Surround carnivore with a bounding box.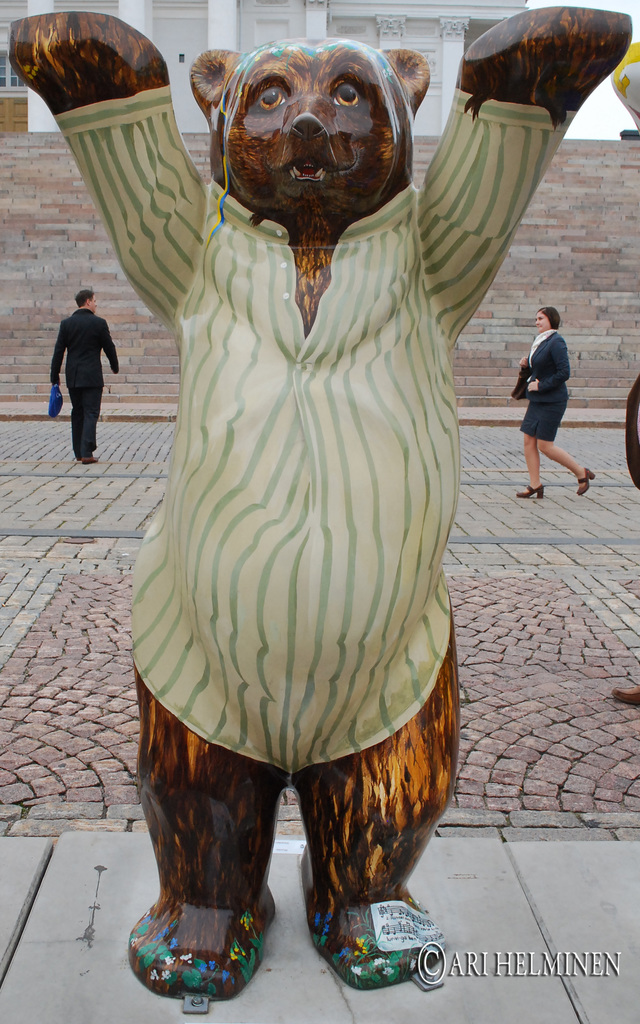
[45, 287, 120, 464].
